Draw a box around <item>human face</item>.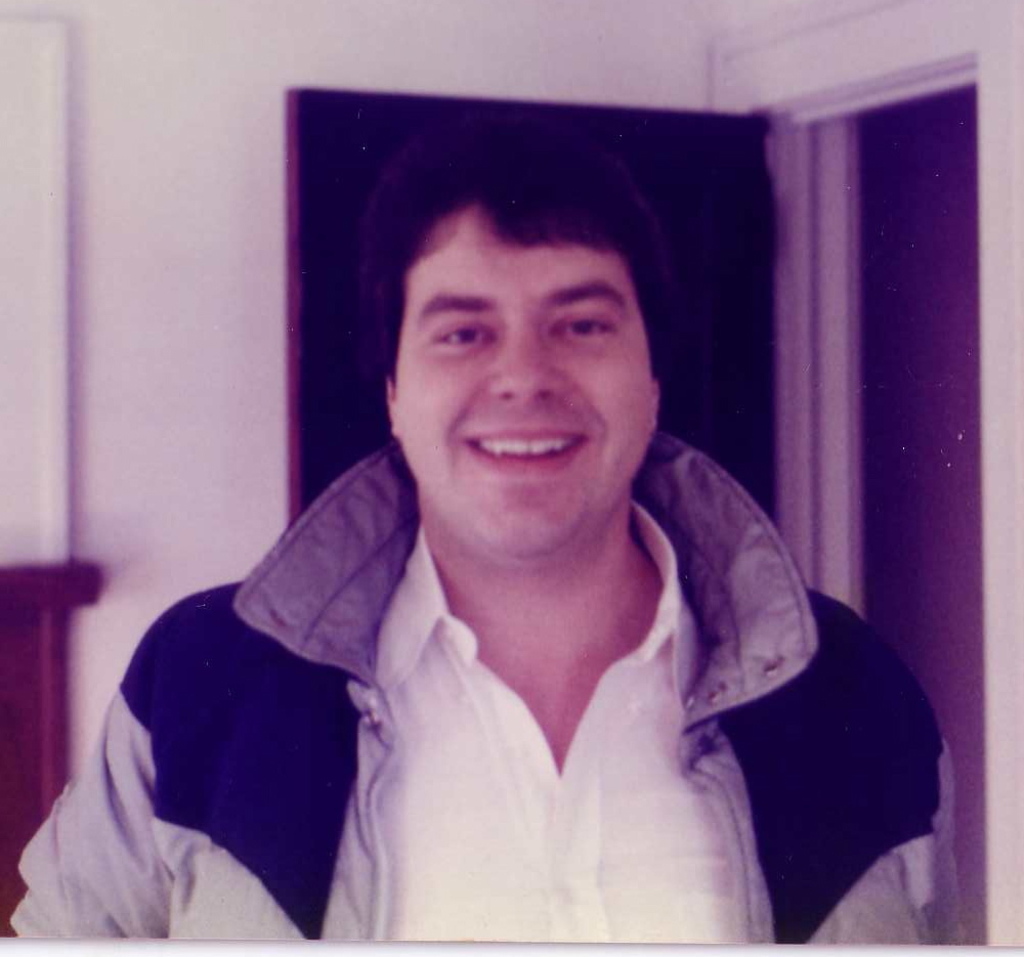
l=396, t=204, r=651, b=568.
